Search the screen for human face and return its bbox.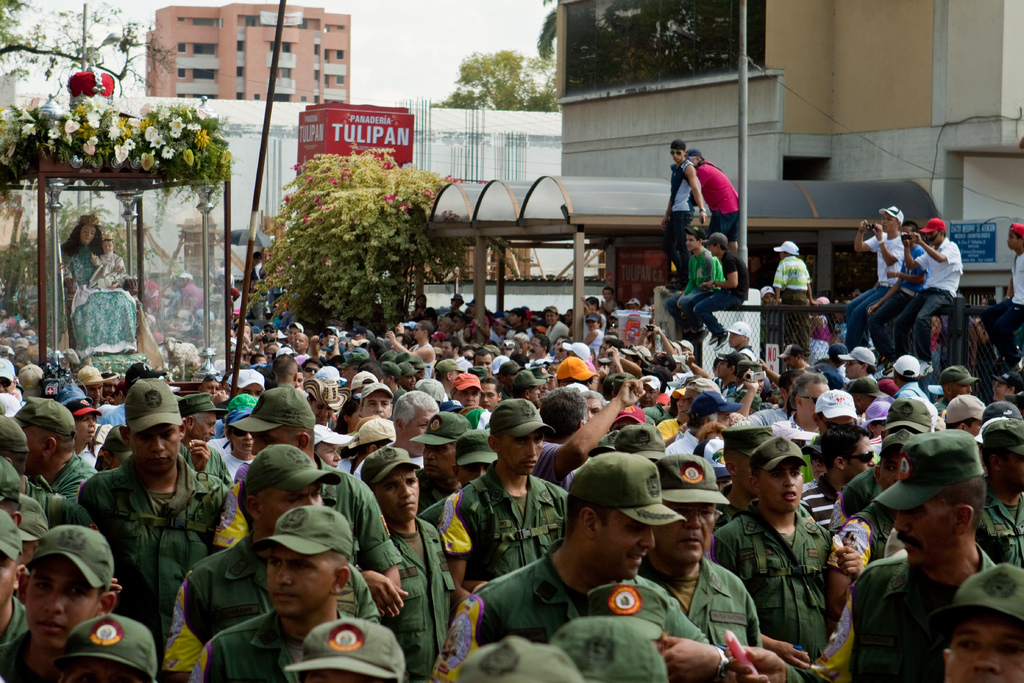
Found: [left=948, top=614, right=1023, bottom=682].
